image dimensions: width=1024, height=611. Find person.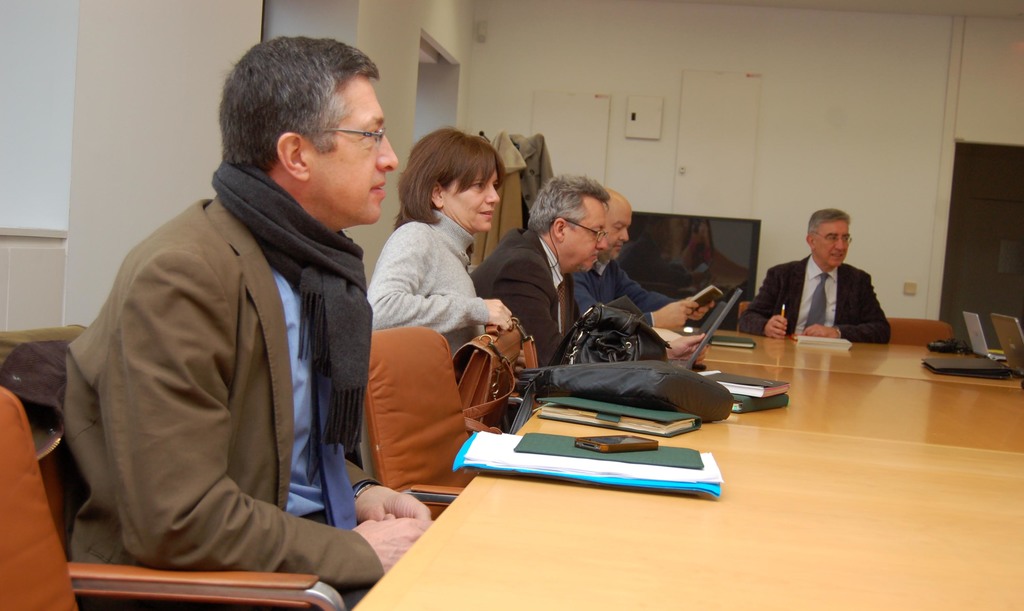
470 173 708 361.
